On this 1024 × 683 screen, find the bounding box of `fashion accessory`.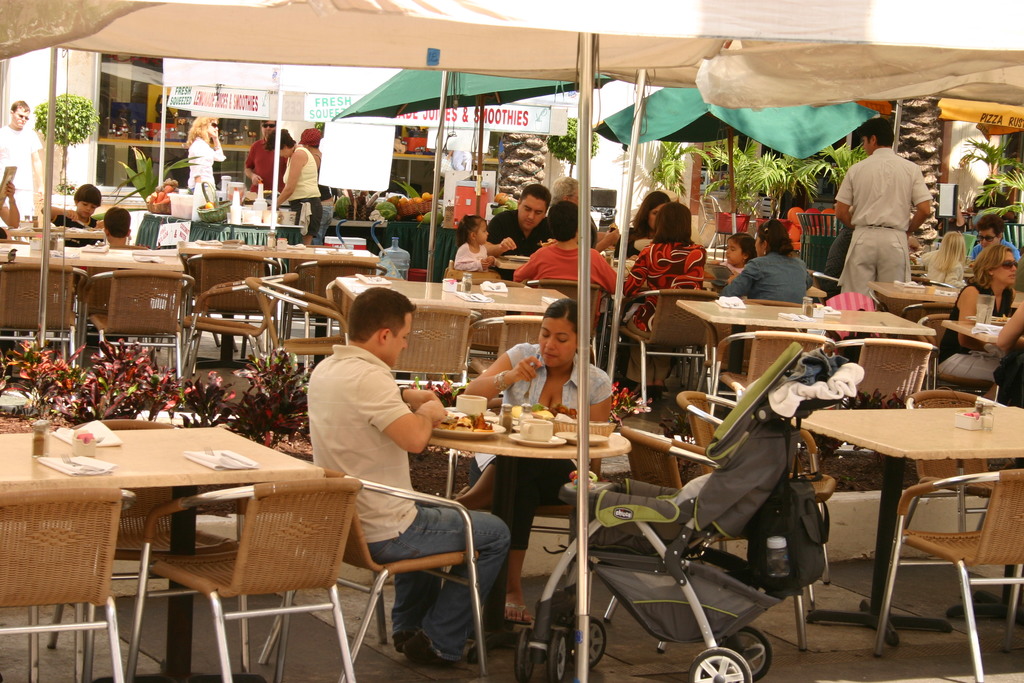
Bounding box: x1=210 y1=121 x2=219 y2=128.
